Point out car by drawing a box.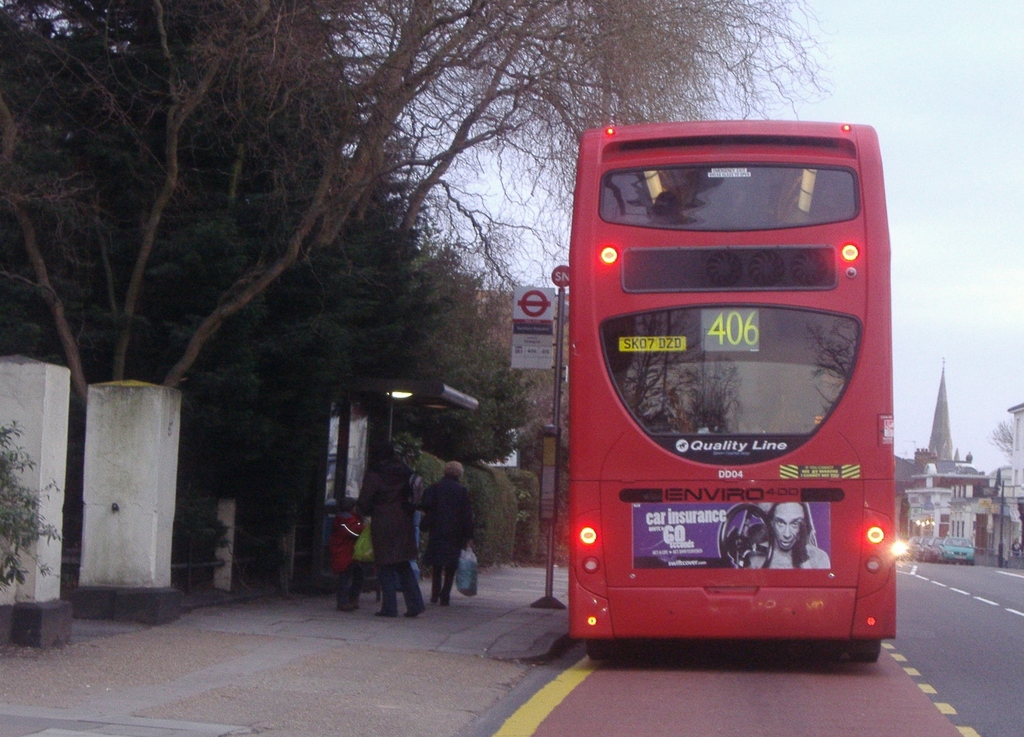
detection(934, 534, 976, 566).
